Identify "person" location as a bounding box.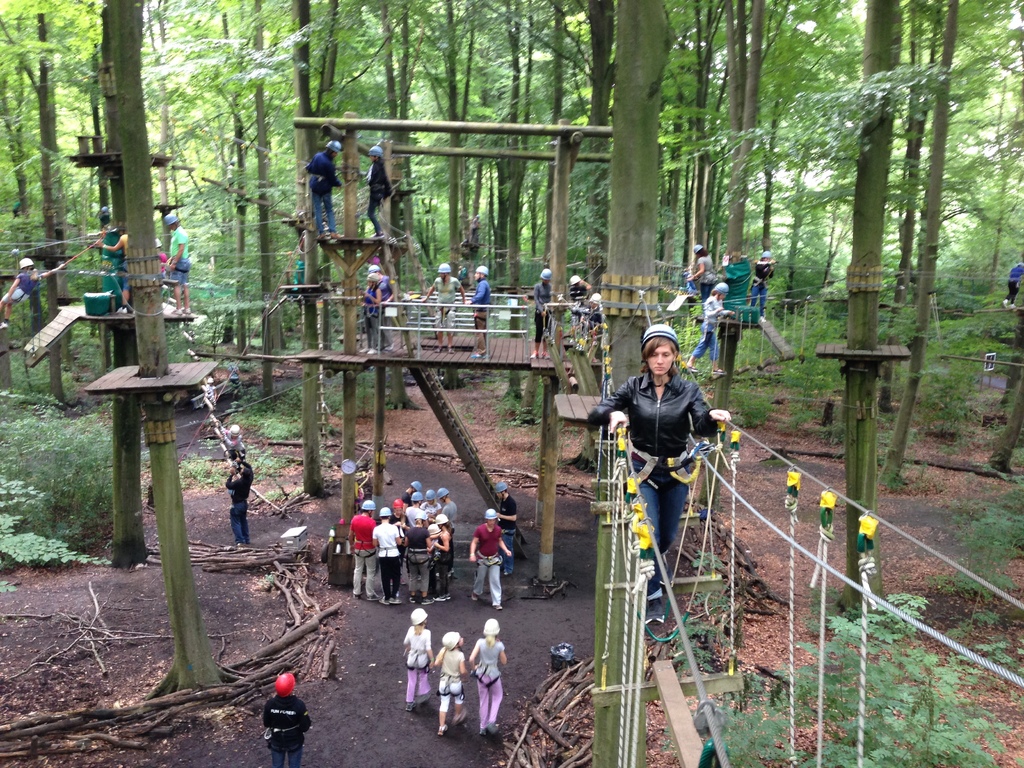
(x1=400, y1=606, x2=433, y2=715).
